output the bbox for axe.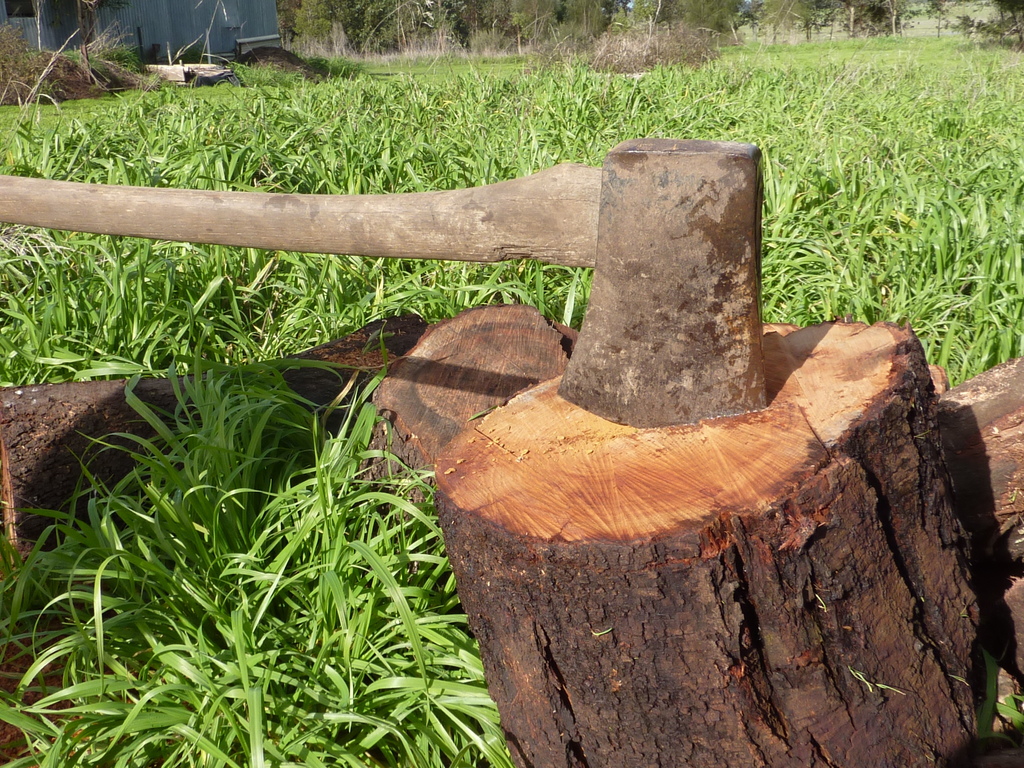
bbox(0, 143, 769, 429).
